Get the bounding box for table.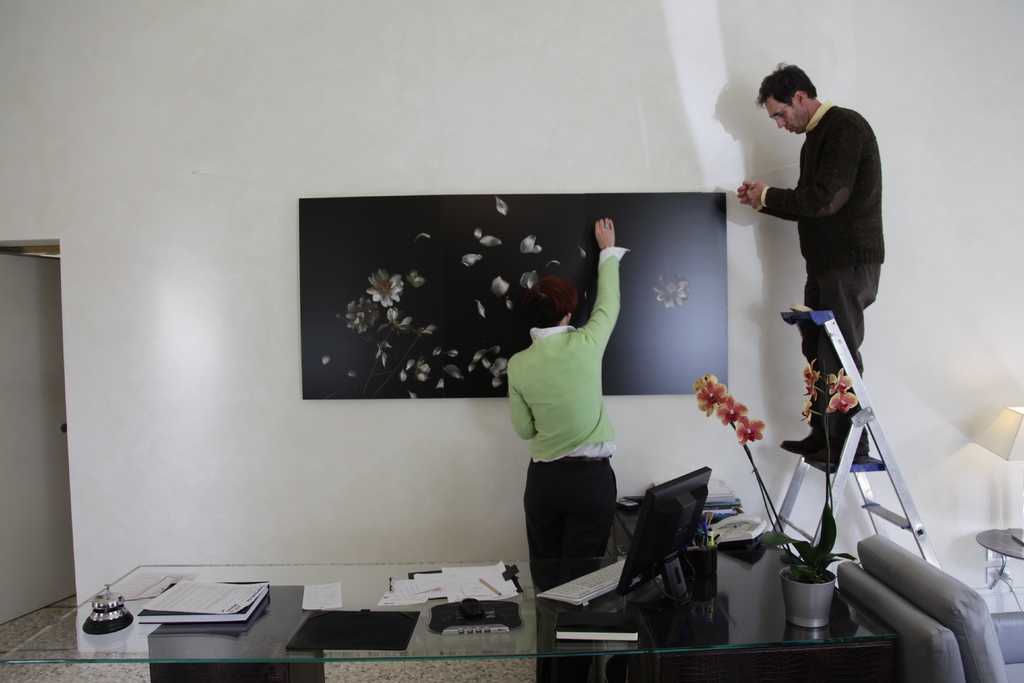
rect(2, 553, 924, 682).
